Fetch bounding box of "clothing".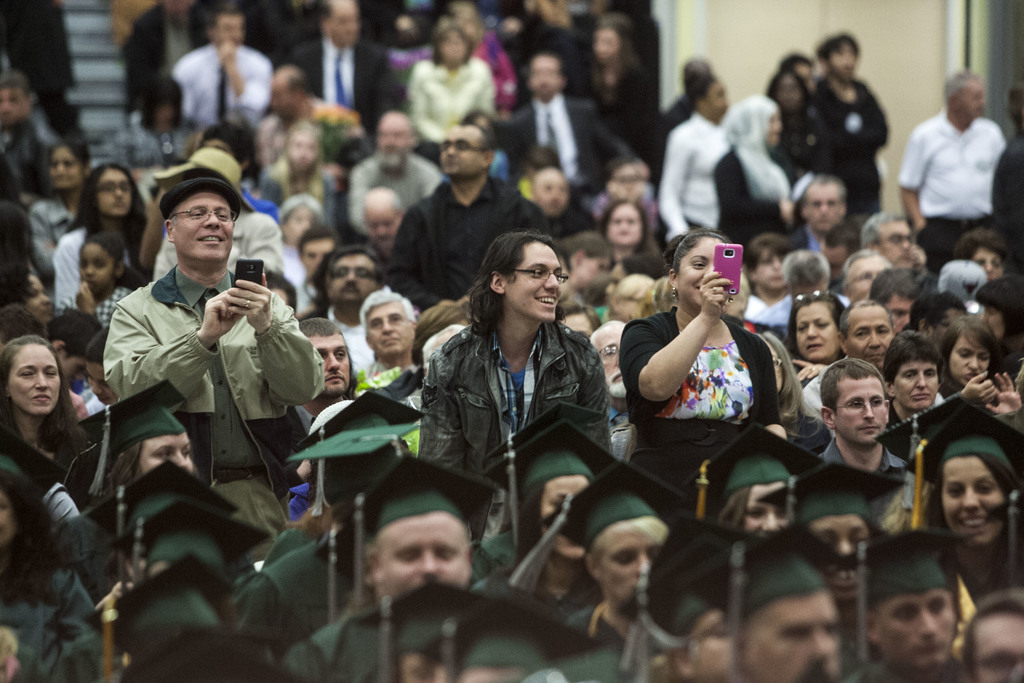
Bbox: (left=286, top=37, right=399, bottom=134).
